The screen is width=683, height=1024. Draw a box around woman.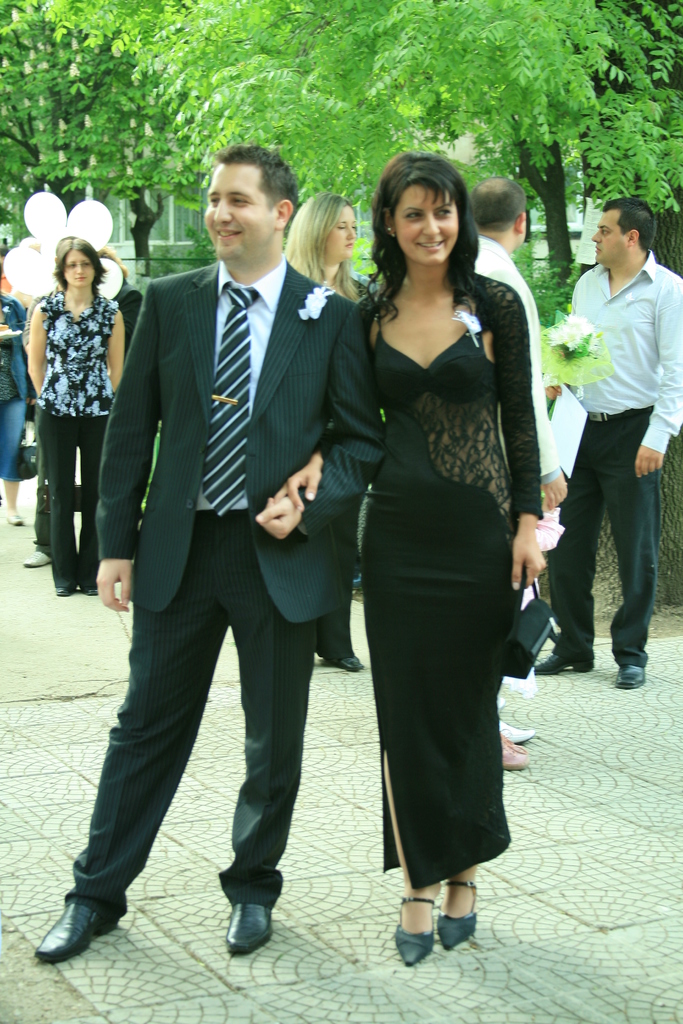
<box>0,286,43,531</box>.
